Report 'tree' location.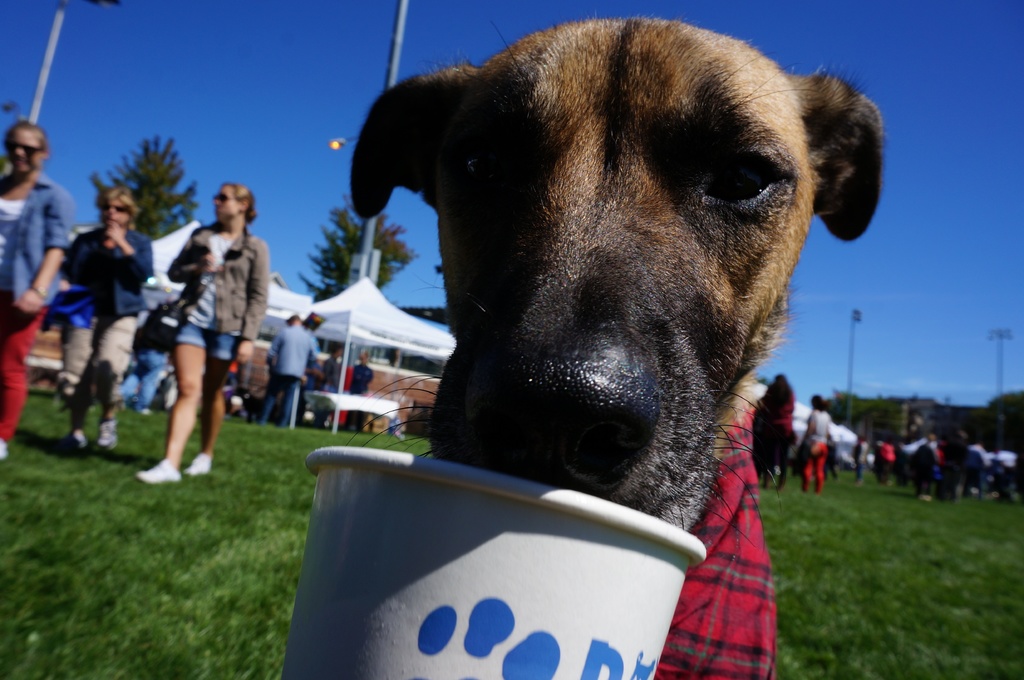
Report: region(82, 130, 201, 238).
